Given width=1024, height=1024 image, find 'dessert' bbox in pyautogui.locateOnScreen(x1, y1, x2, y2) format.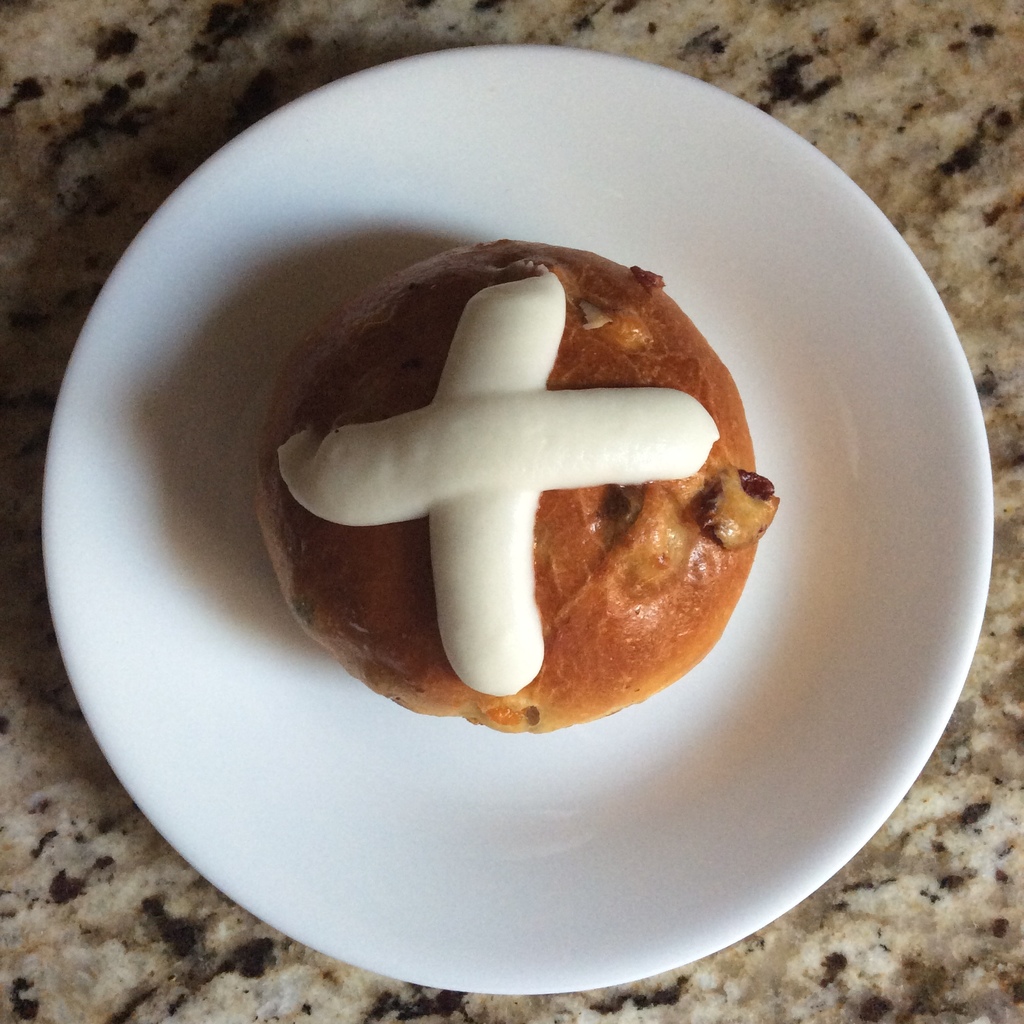
pyautogui.locateOnScreen(239, 256, 758, 764).
